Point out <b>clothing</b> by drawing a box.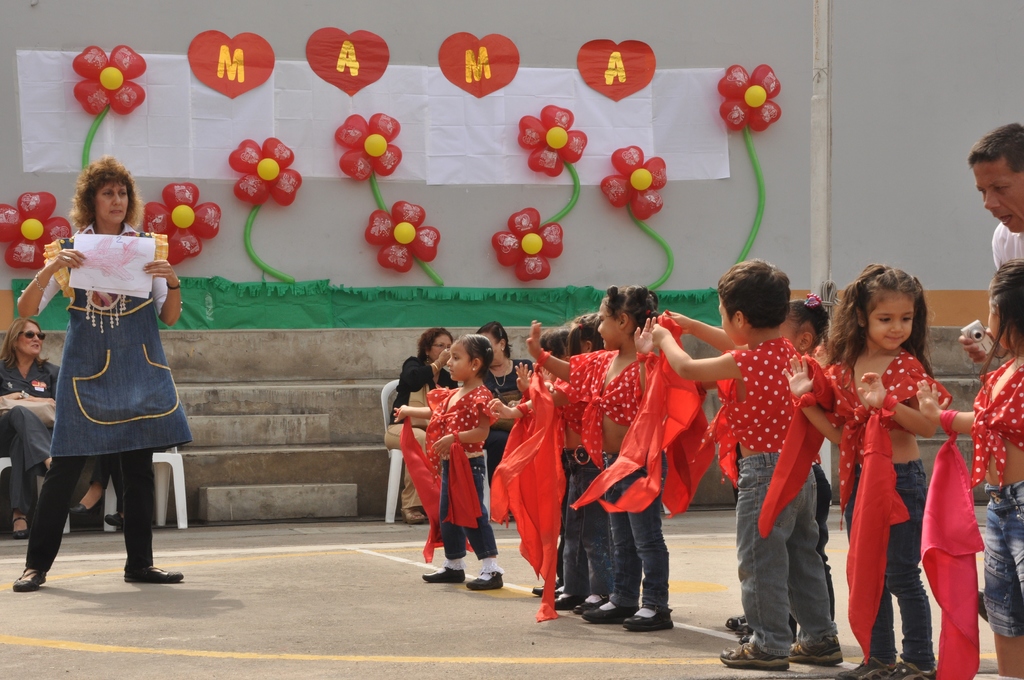
box(979, 225, 1023, 275).
